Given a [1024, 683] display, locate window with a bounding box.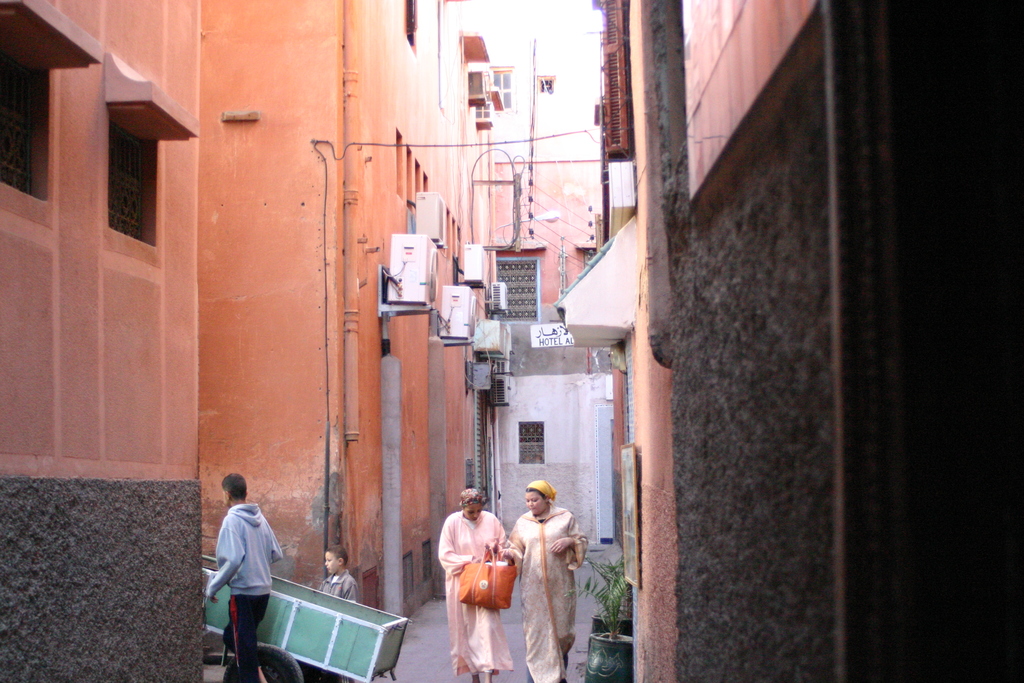
Located: 494,71,511,111.
